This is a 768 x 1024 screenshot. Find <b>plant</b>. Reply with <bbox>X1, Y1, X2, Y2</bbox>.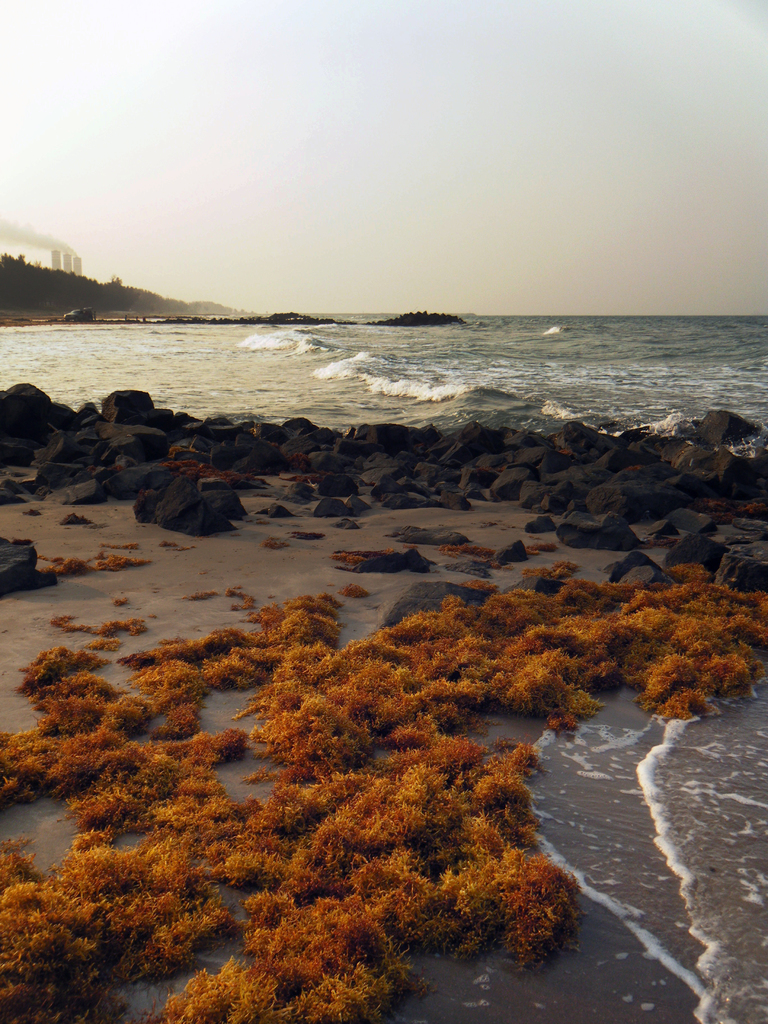
<bbox>292, 529, 328, 539</bbox>.
